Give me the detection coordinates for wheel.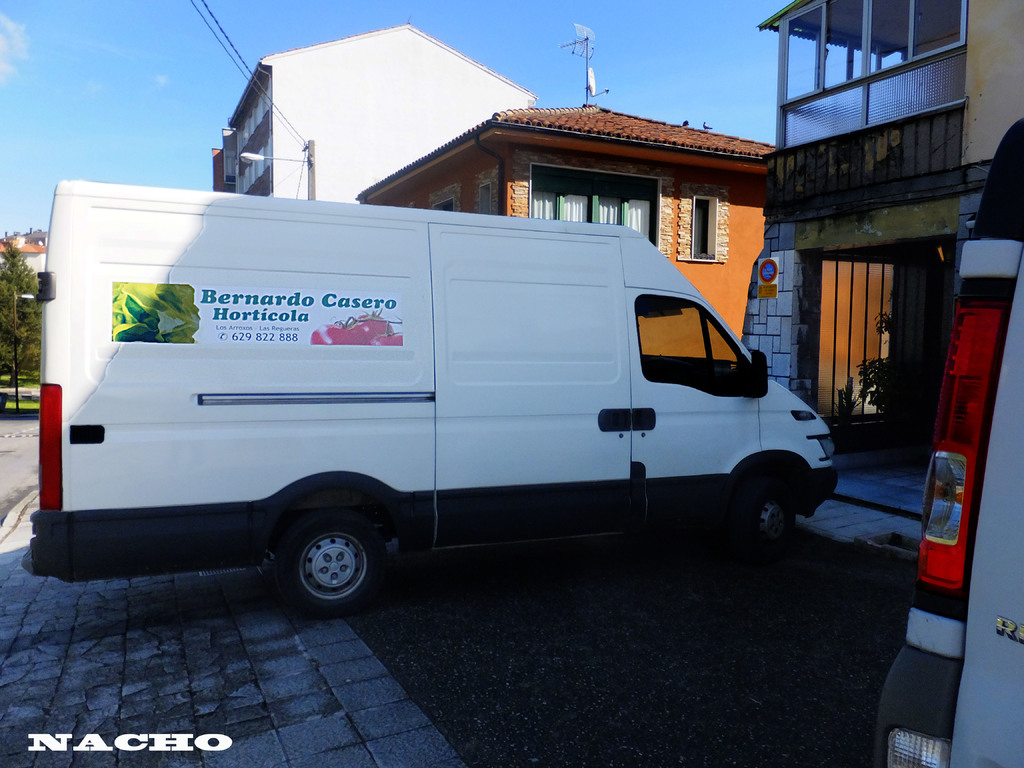
bbox(278, 515, 382, 616).
